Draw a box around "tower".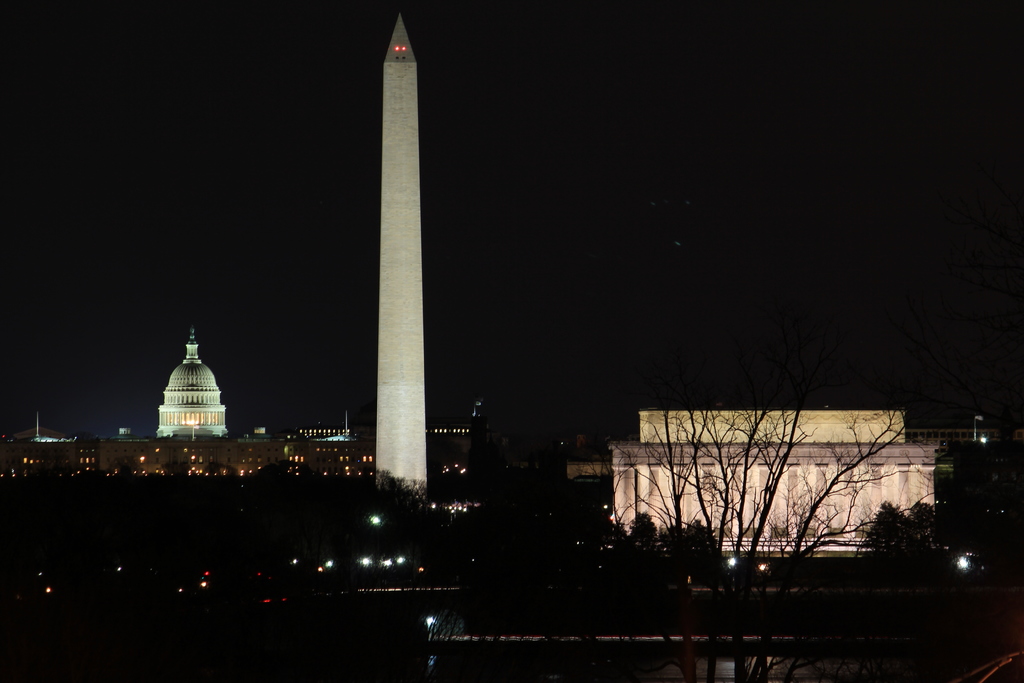
bbox(374, 8, 428, 506).
